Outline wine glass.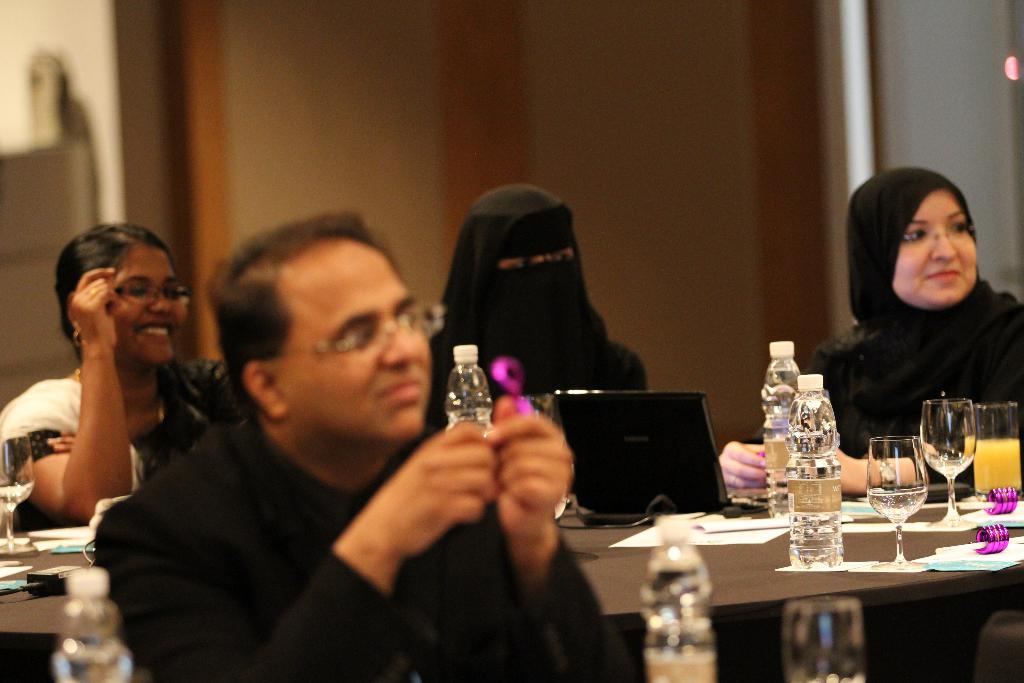
Outline: box(0, 420, 35, 557).
